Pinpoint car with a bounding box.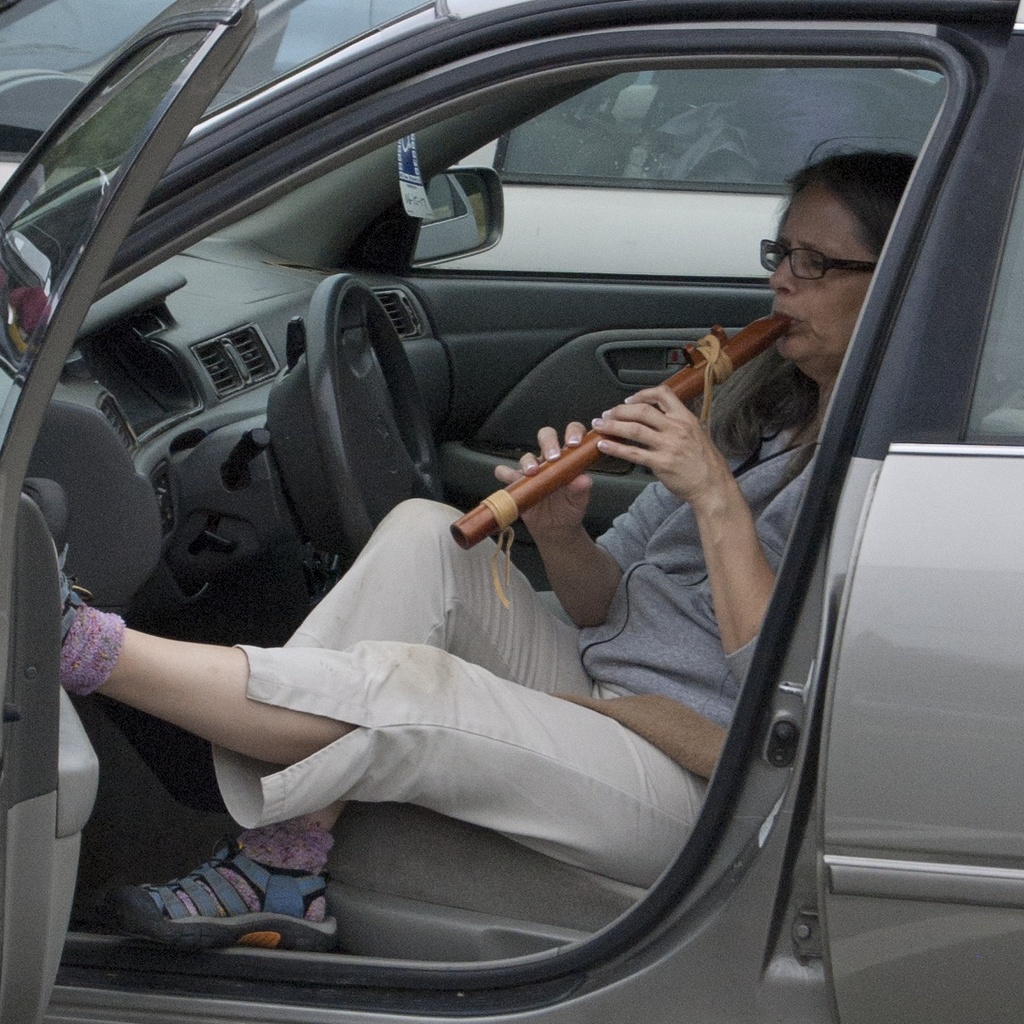
region(0, 0, 1023, 279).
